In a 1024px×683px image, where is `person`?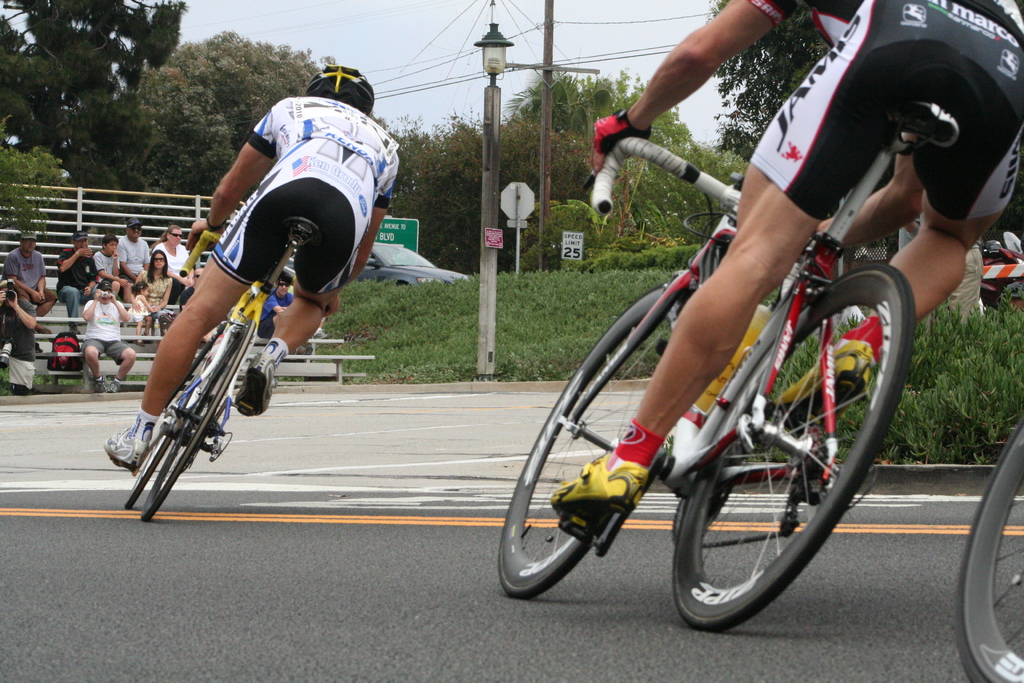
box(127, 85, 365, 544).
